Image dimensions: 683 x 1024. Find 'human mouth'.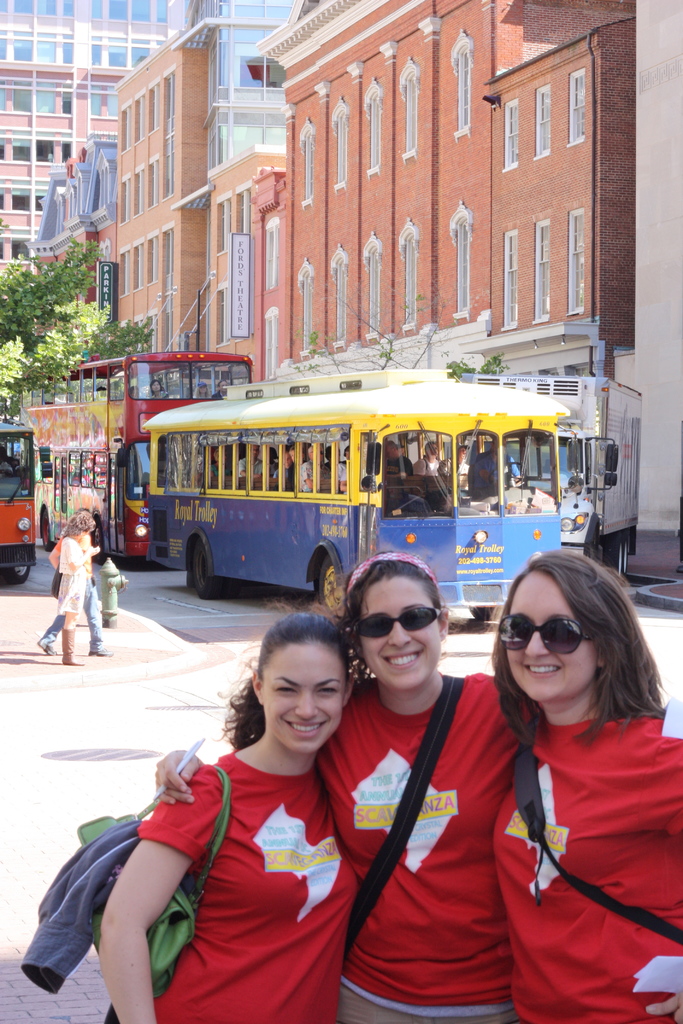
{"x1": 524, "y1": 659, "x2": 561, "y2": 674}.
